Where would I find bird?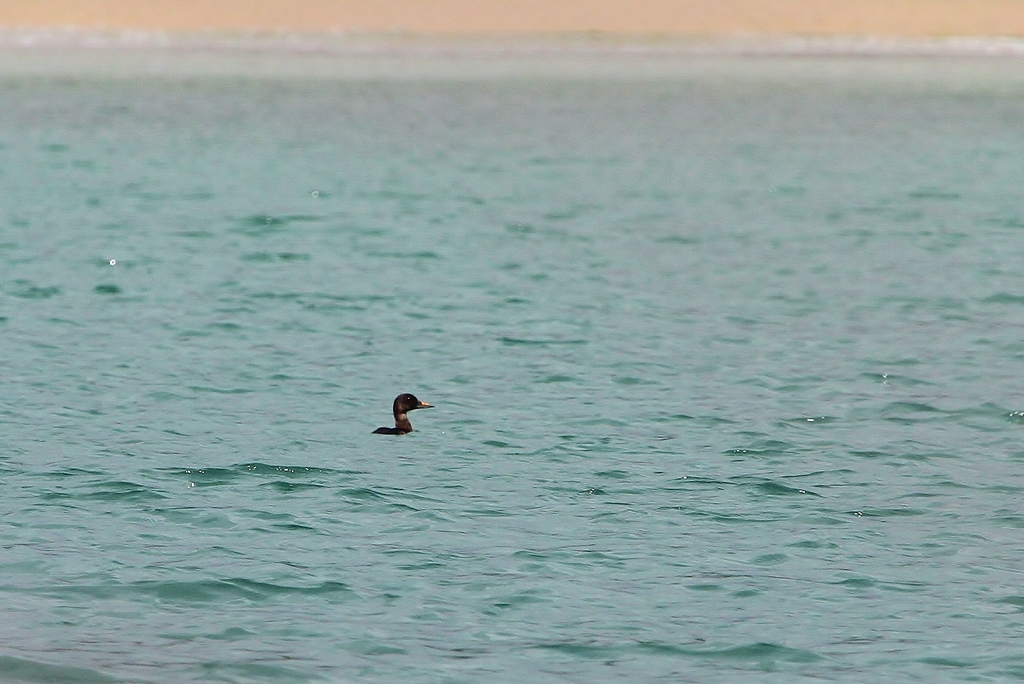
At rect(375, 393, 438, 436).
